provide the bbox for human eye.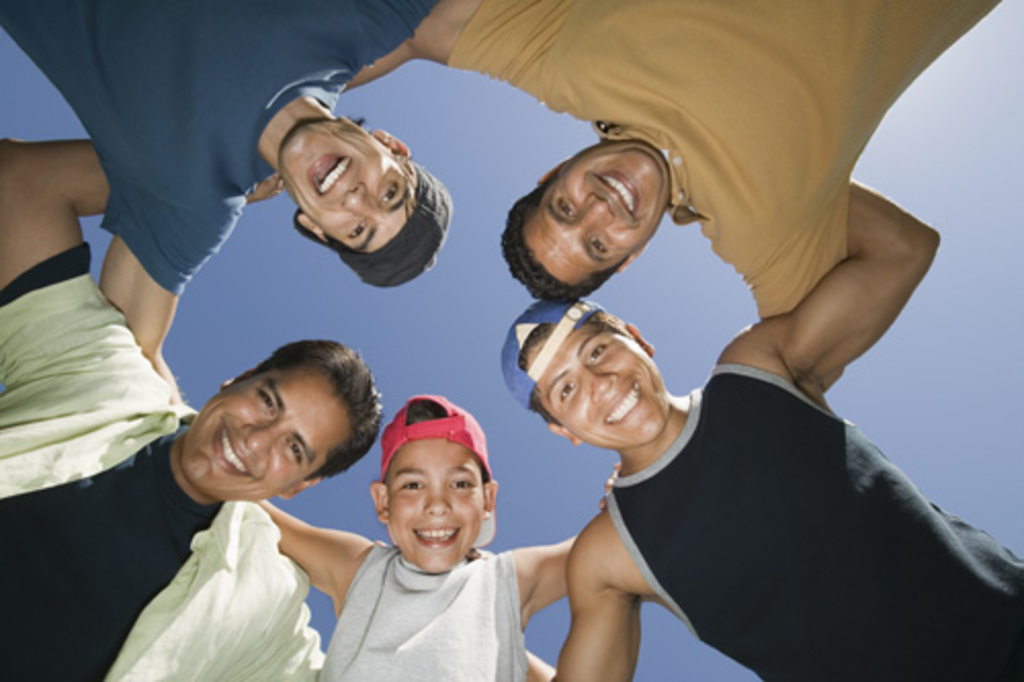
586,342,606,363.
